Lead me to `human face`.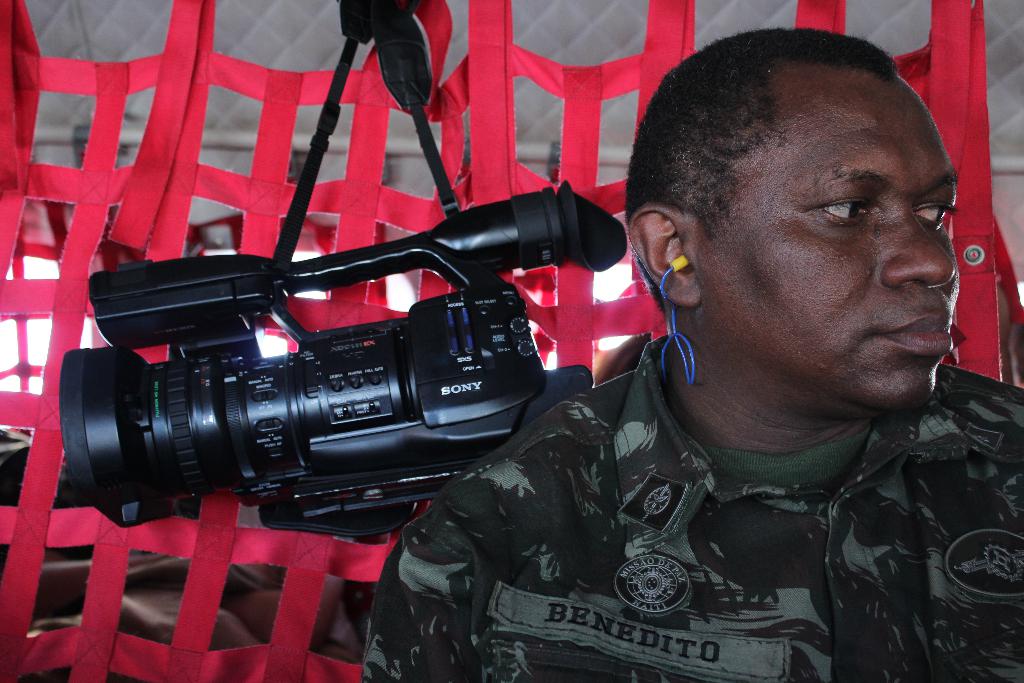
Lead to (701,74,963,423).
